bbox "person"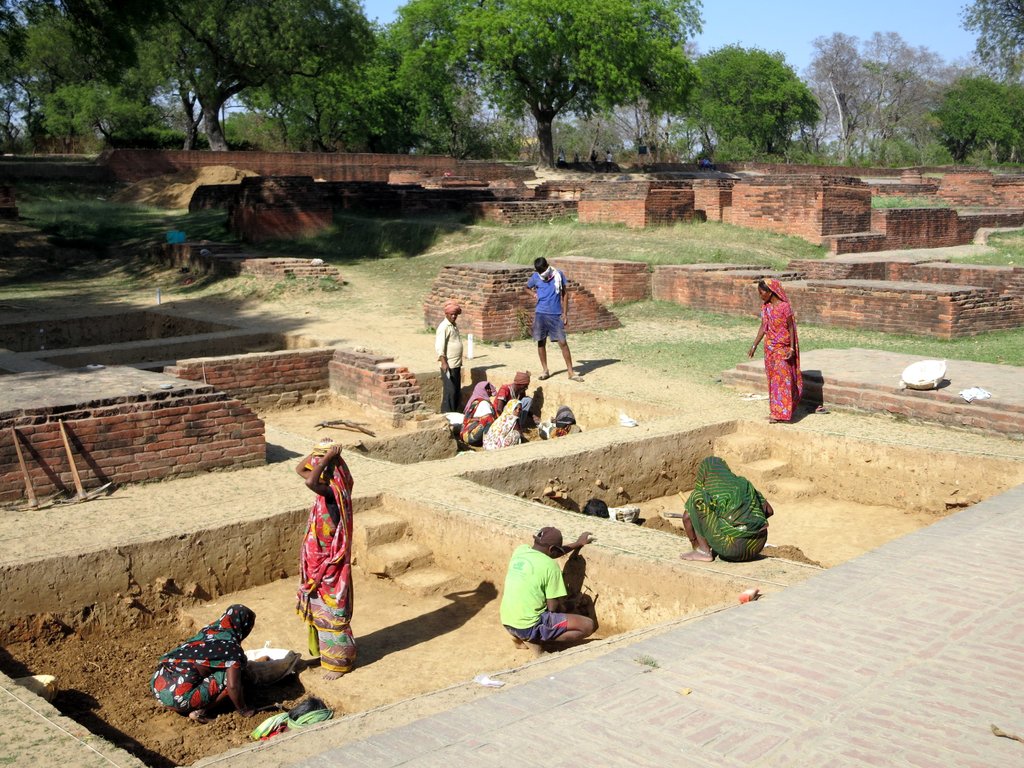
460 376 495 421
